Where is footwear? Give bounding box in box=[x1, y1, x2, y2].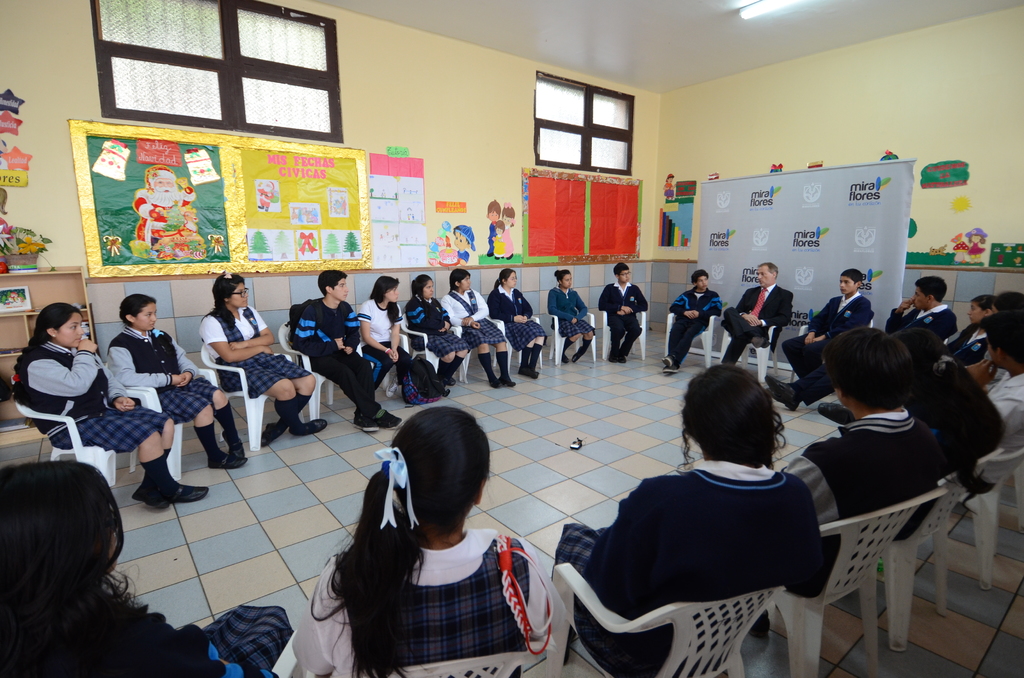
box=[664, 366, 676, 371].
